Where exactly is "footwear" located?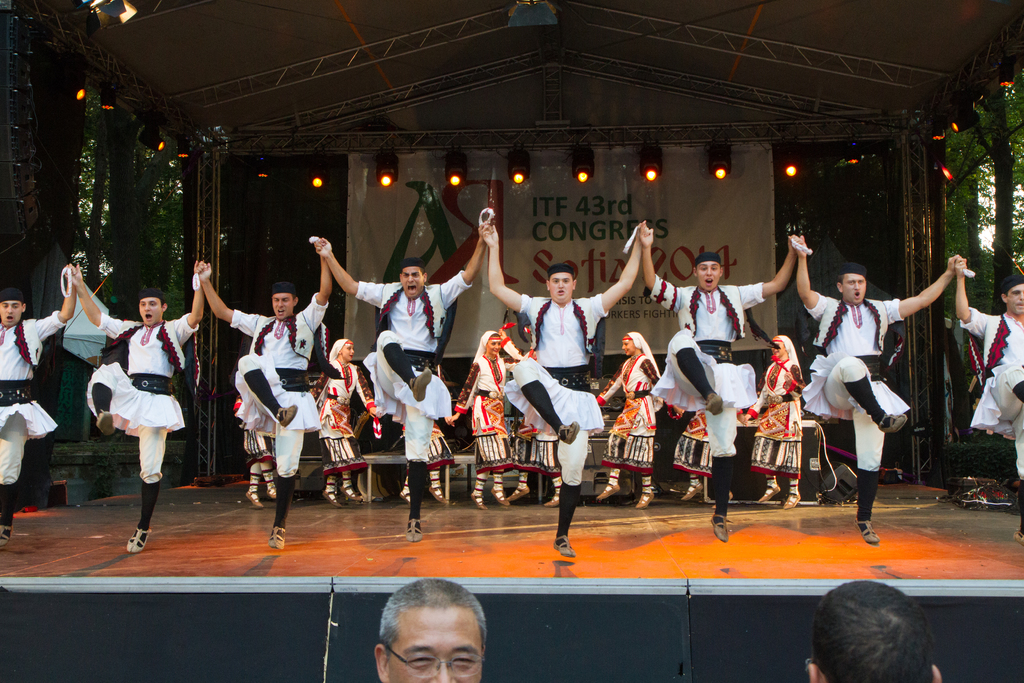
Its bounding box is {"left": 269, "top": 528, "right": 288, "bottom": 554}.
